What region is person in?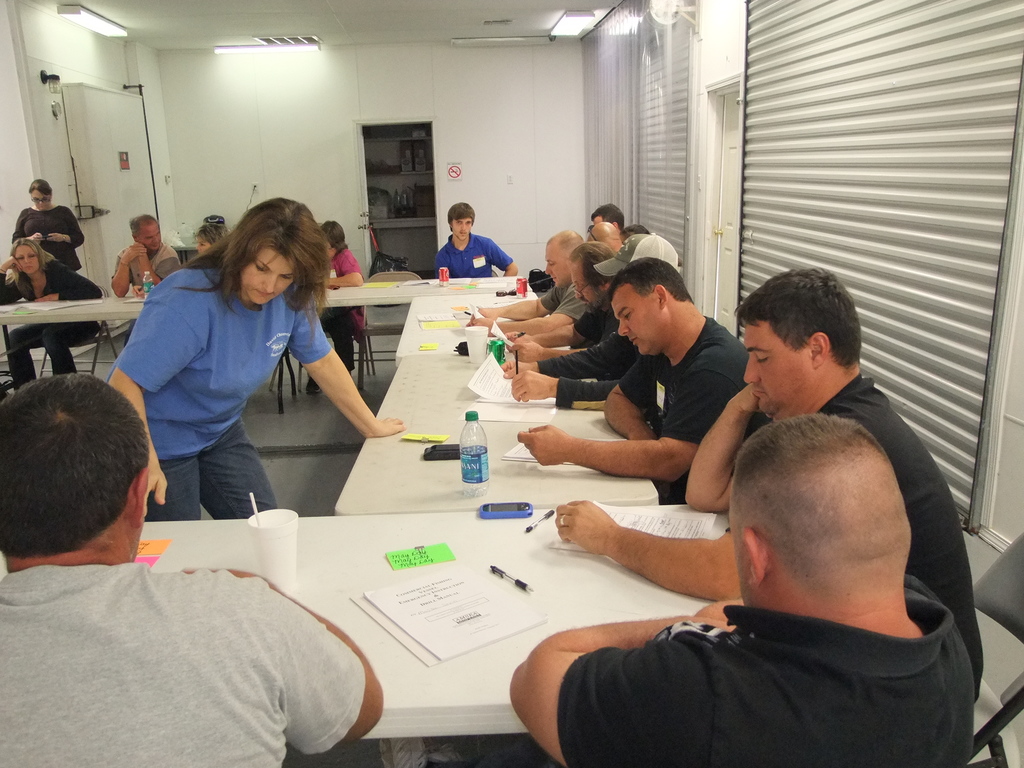
Rect(117, 220, 184, 297).
